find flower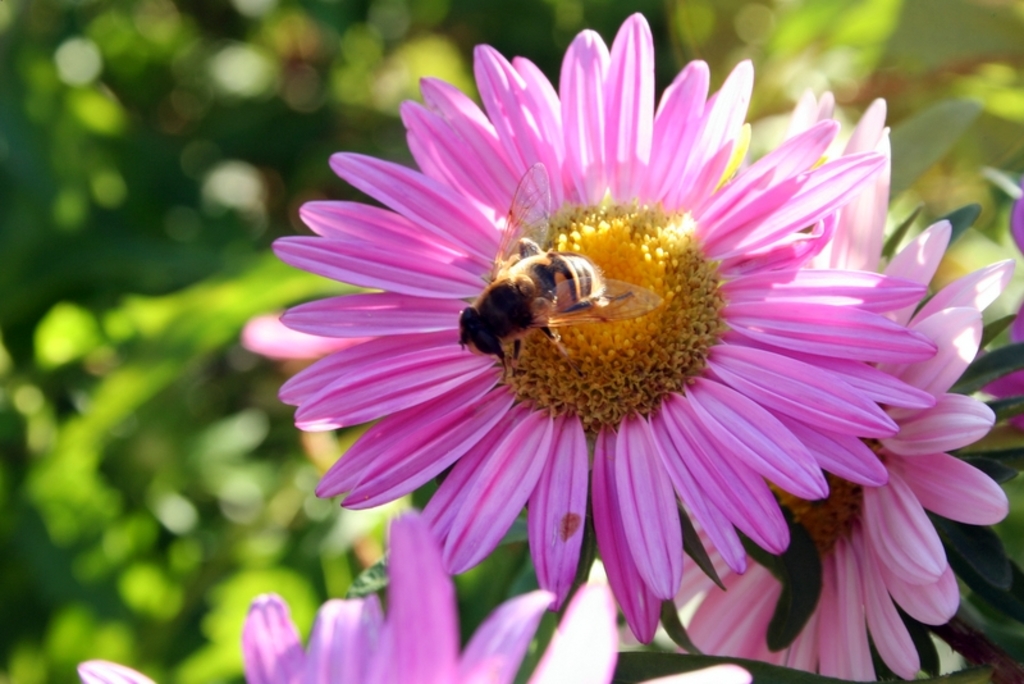
x1=78, y1=506, x2=553, y2=683
